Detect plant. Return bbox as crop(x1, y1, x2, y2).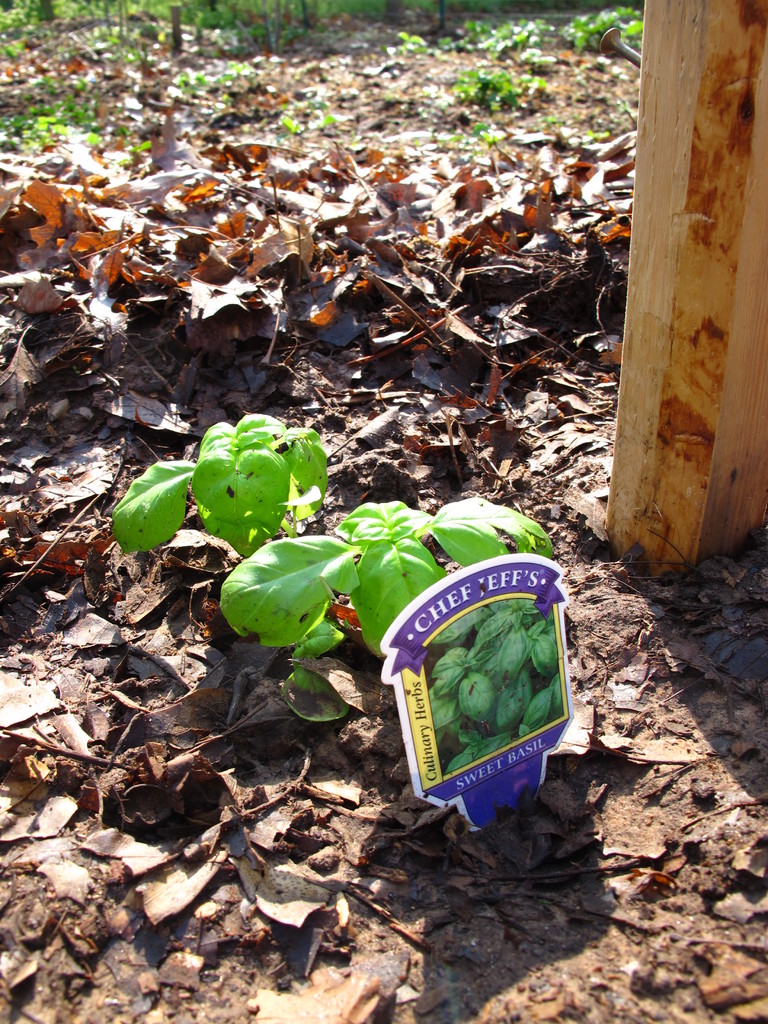
crop(277, 106, 303, 136).
